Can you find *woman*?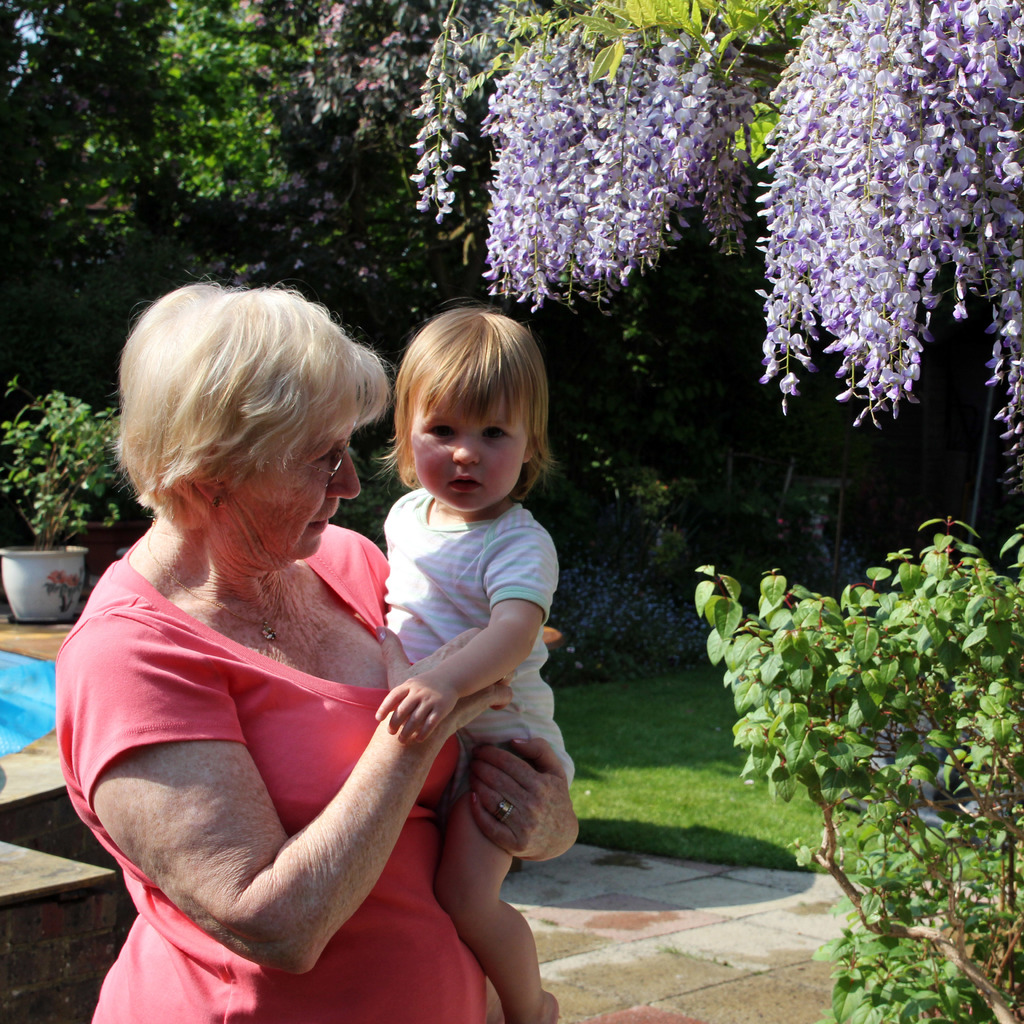
Yes, bounding box: BBox(52, 284, 578, 1023).
